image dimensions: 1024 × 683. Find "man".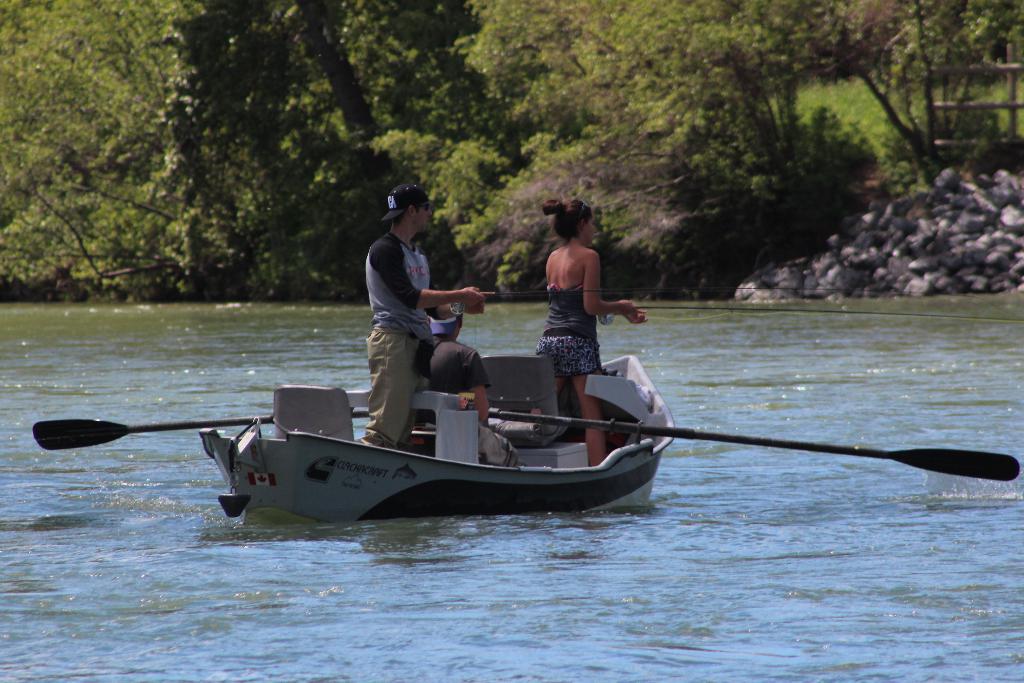
<bbox>427, 302, 522, 468</bbox>.
